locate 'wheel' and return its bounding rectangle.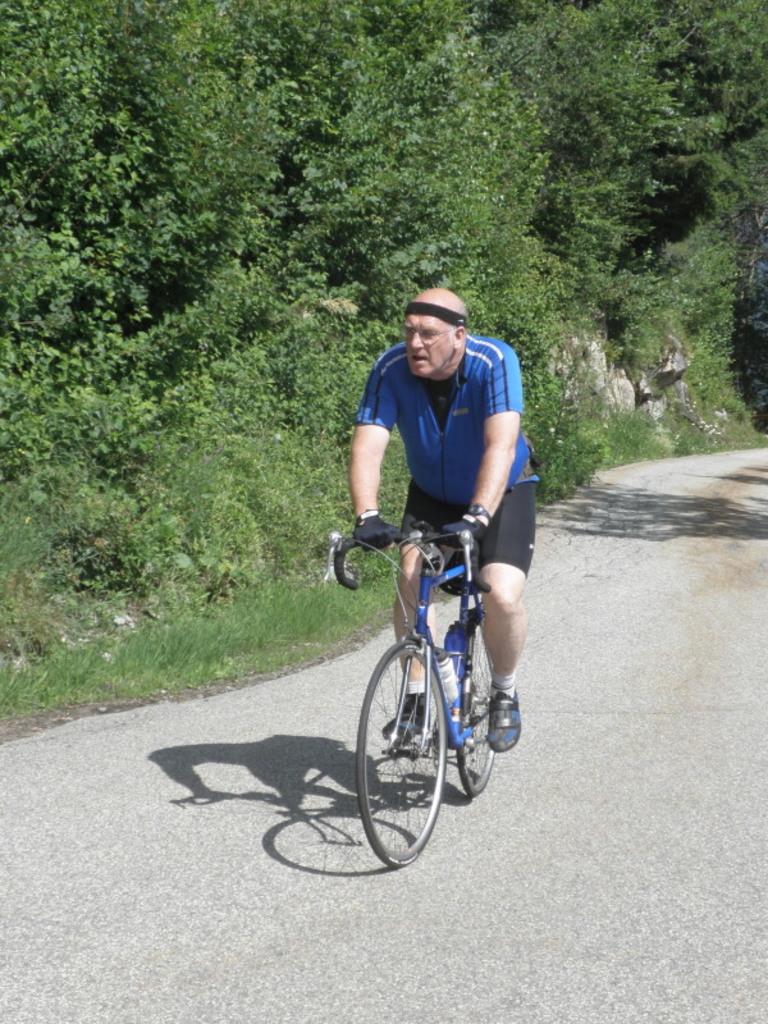
[x1=448, y1=627, x2=497, y2=791].
